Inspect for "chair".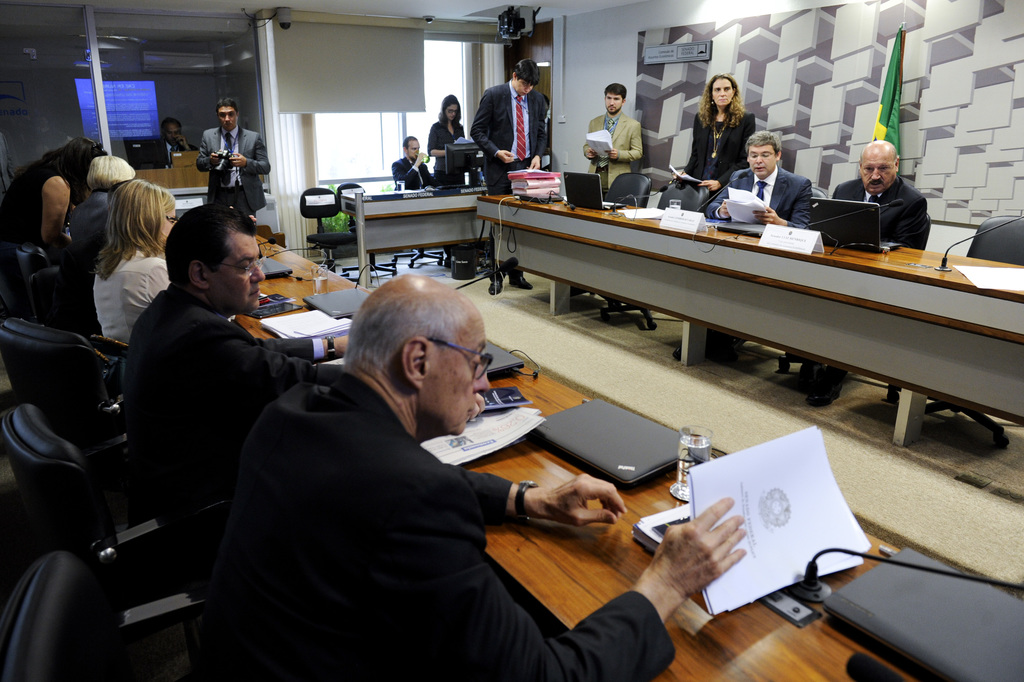
Inspection: [379,175,451,271].
